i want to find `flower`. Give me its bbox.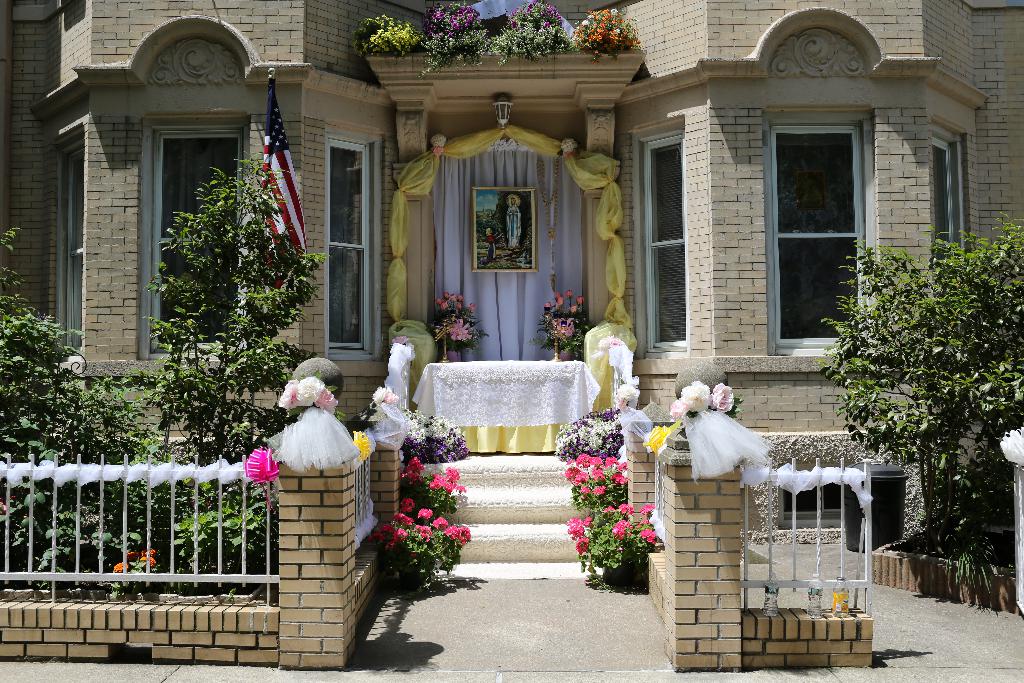
[142,545,159,555].
